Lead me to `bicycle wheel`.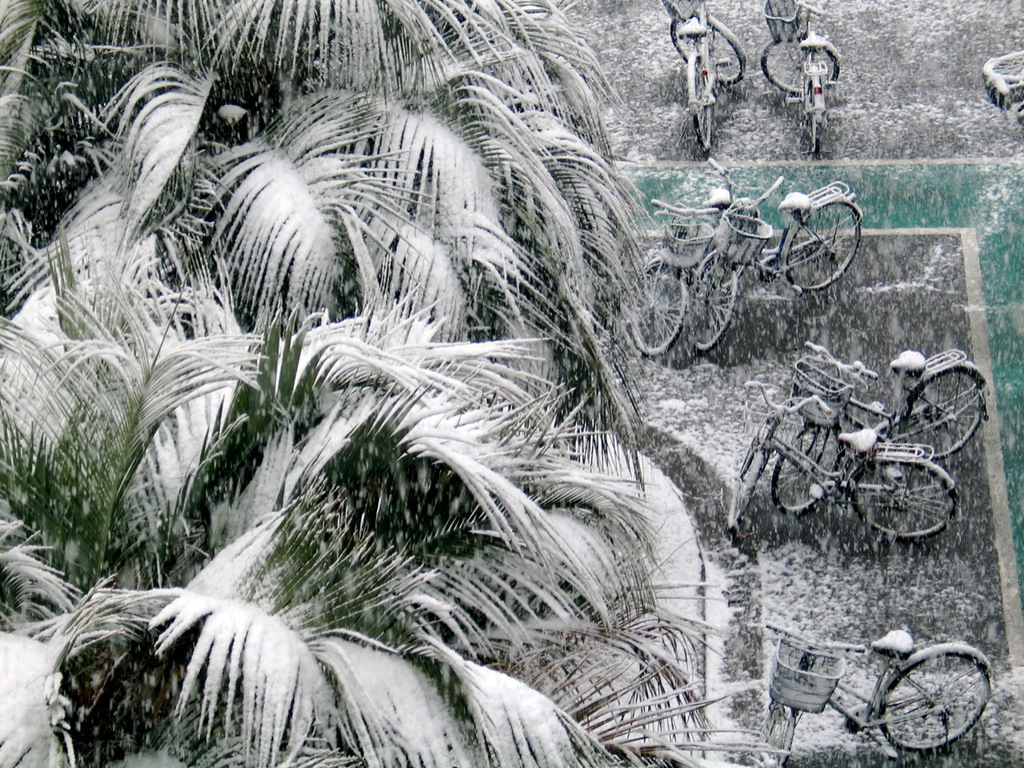
Lead to detection(784, 203, 862, 293).
